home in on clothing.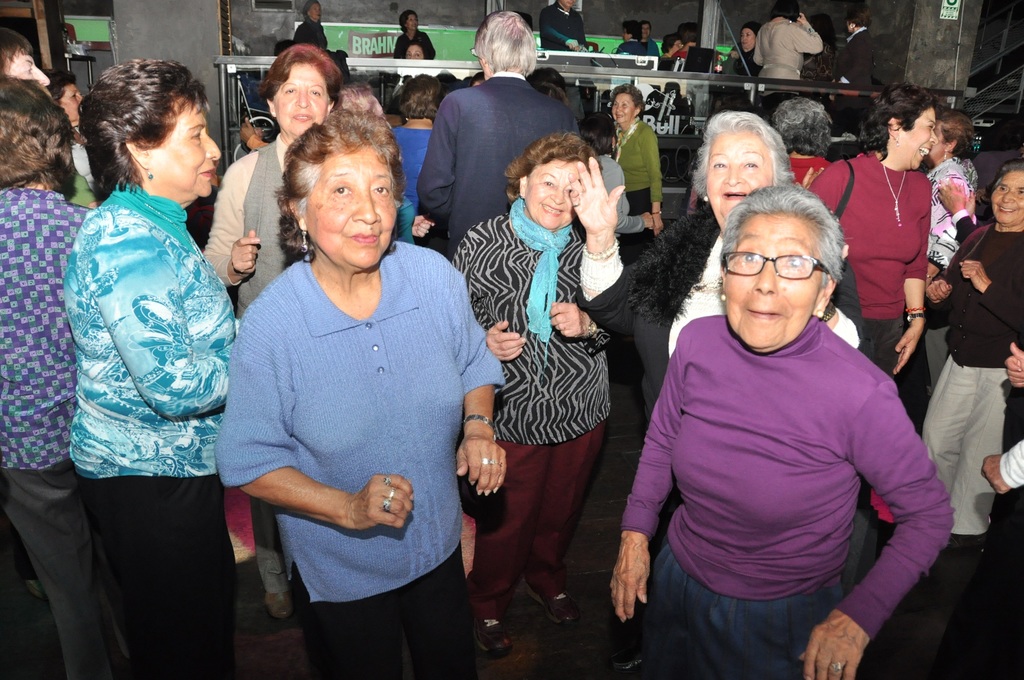
Homed in at rect(614, 121, 665, 205).
